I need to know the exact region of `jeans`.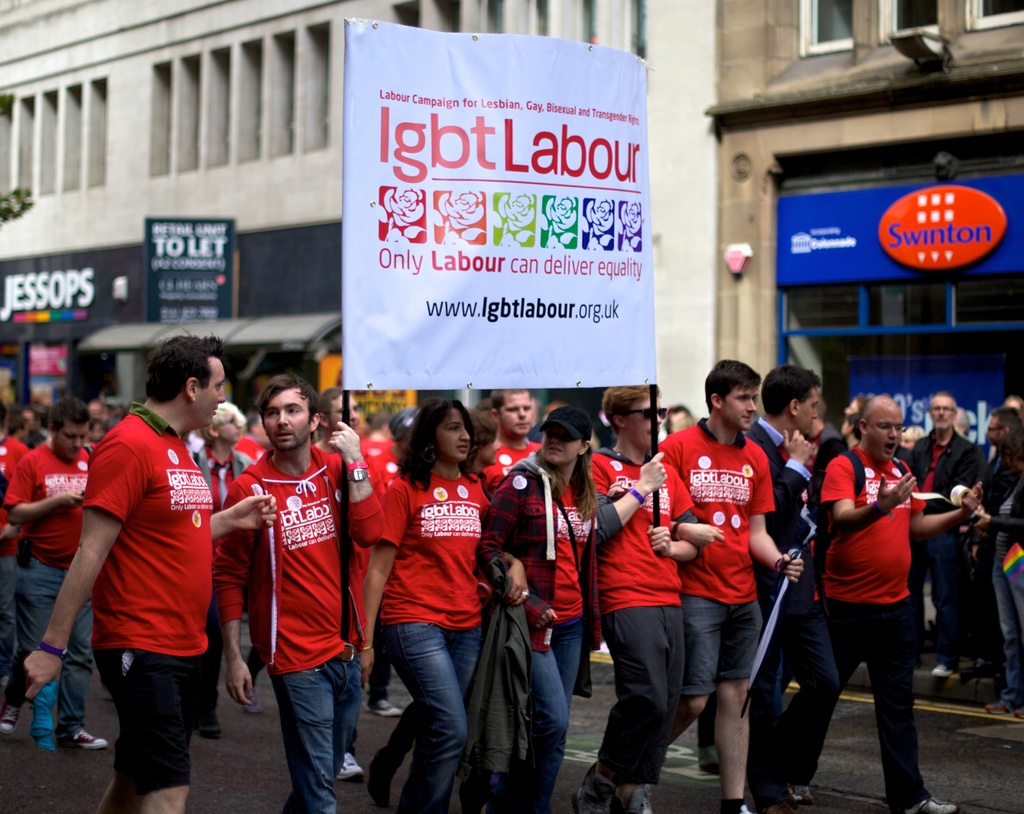
Region: 916 530 960 664.
